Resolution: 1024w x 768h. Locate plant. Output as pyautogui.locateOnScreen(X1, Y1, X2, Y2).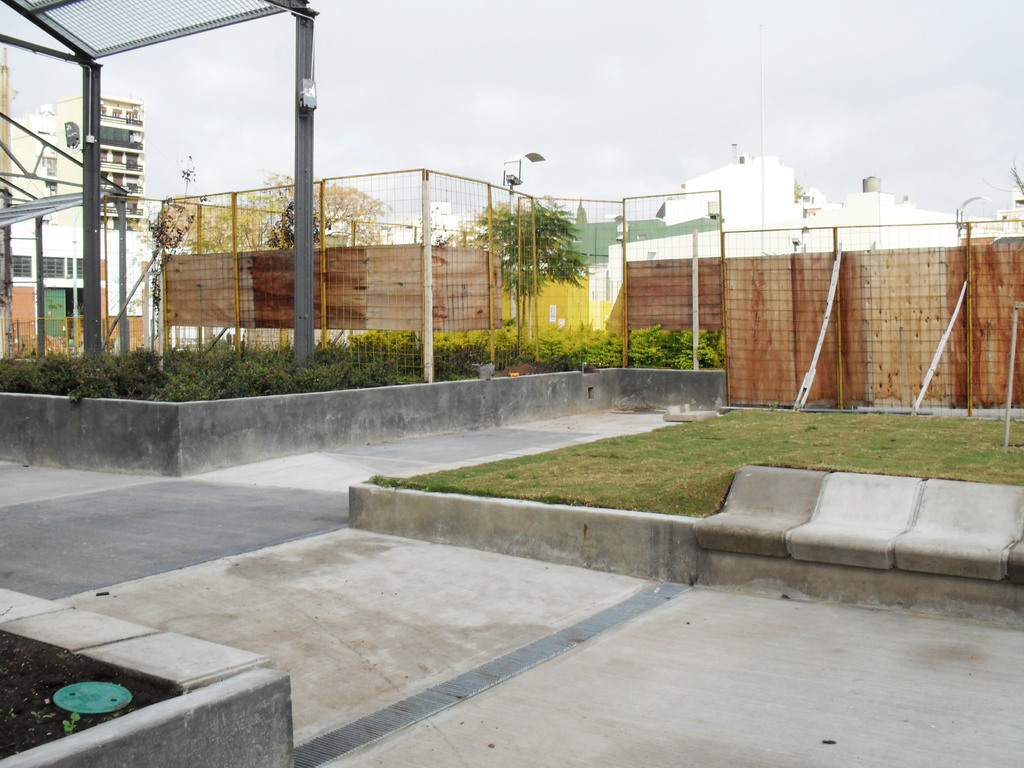
pyautogui.locateOnScreen(3, 611, 116, 749).
